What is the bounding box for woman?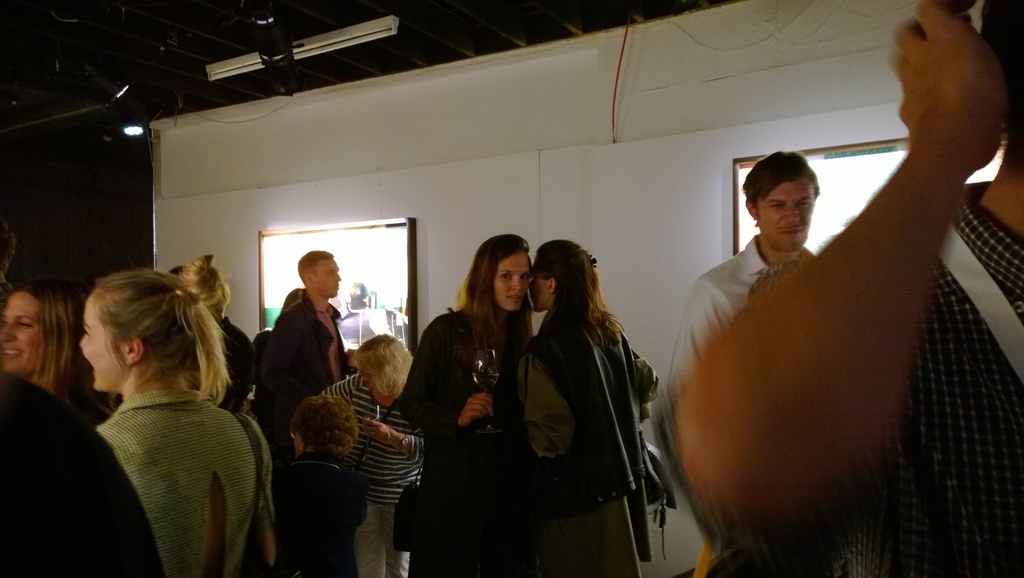
(left=269, top=392, right=368, bottom=575).
